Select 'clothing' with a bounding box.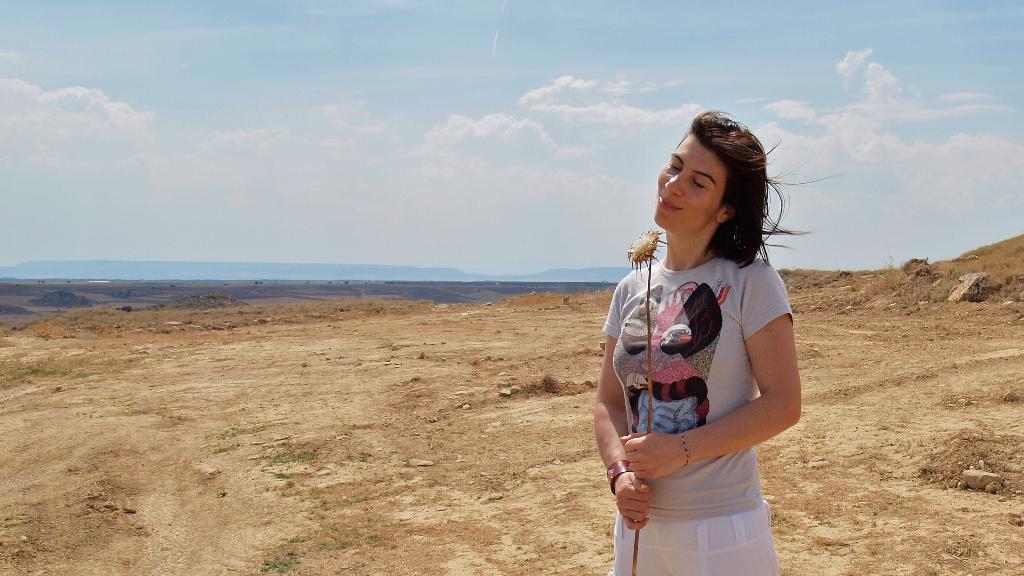
618:507:777:575.
